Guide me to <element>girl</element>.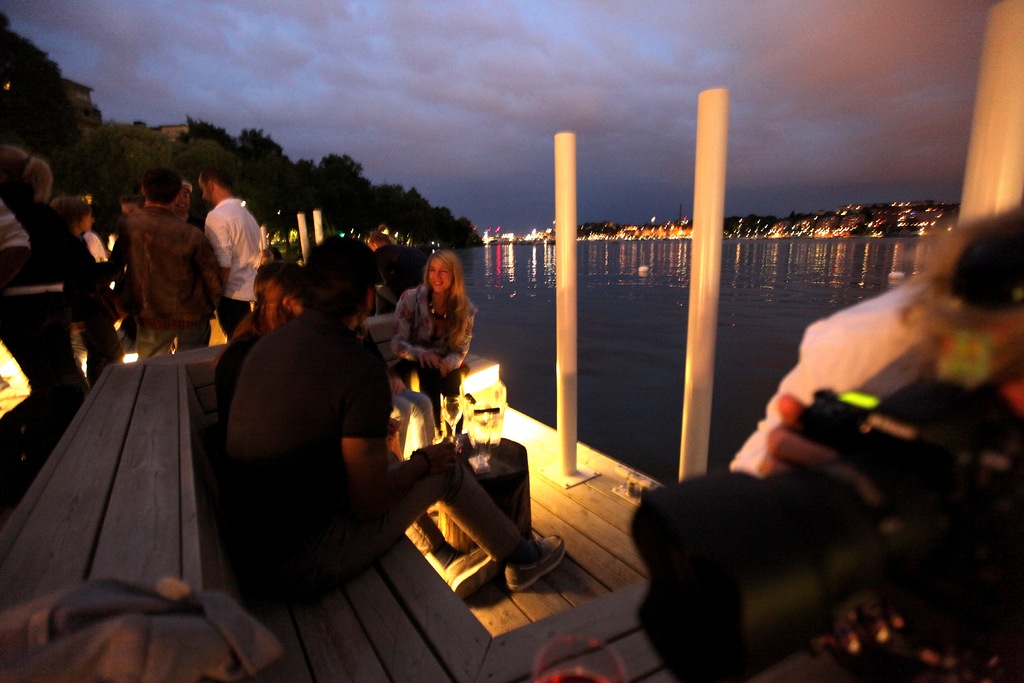
Guidance: Rect(390, 251, 477, 438).
